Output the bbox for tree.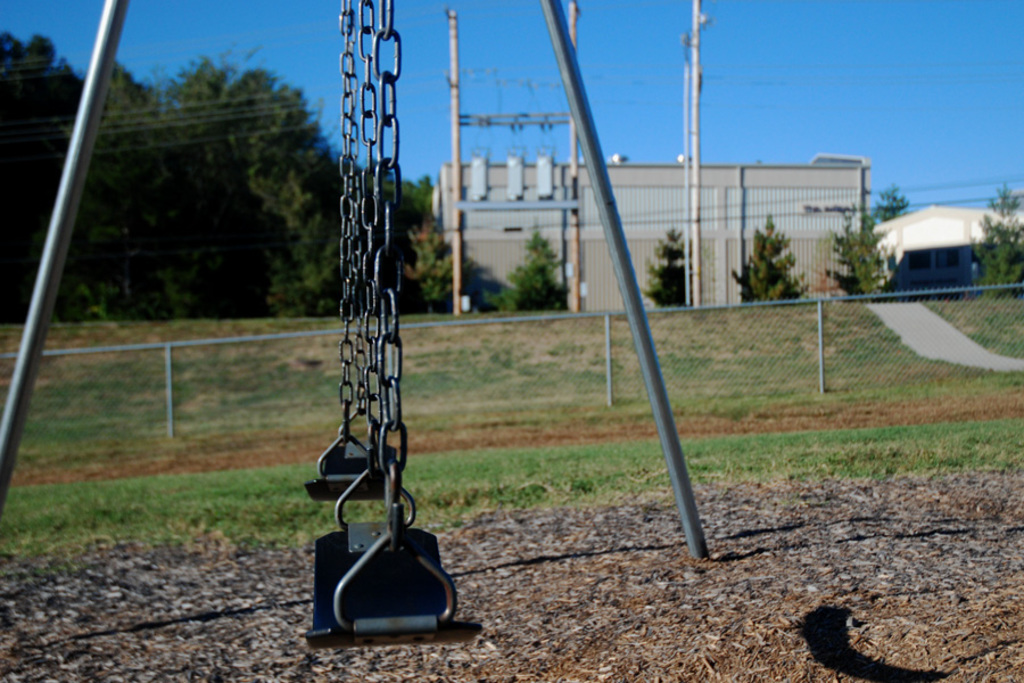
637, 223, 695, 312.
